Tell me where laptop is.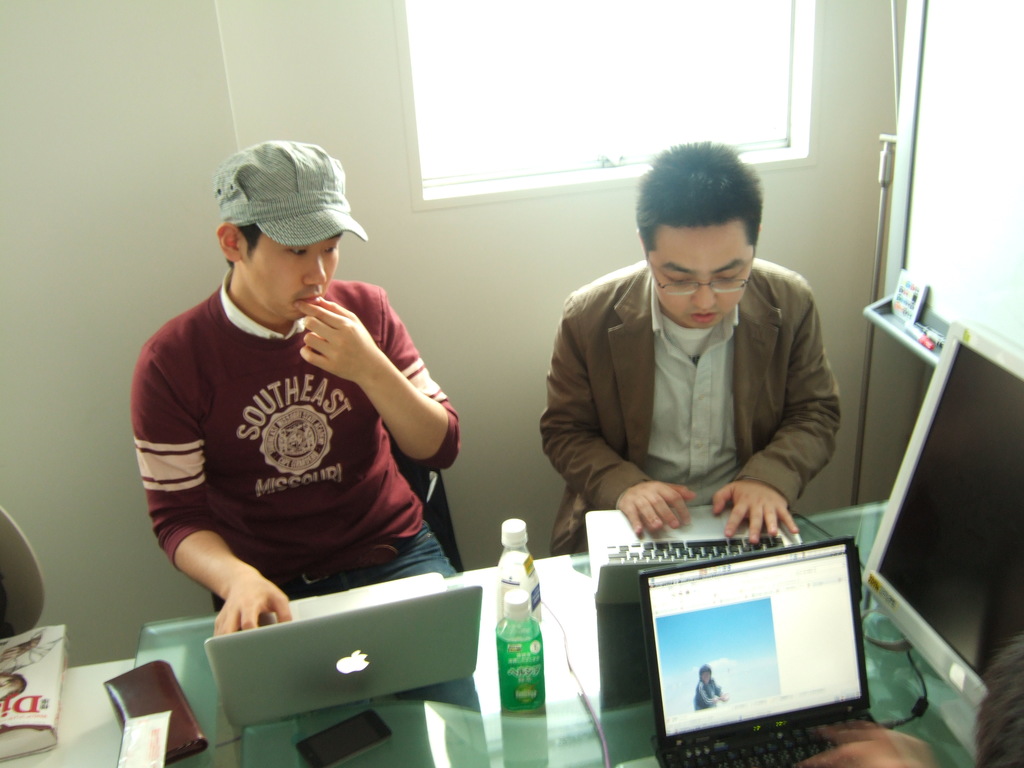
laptop is at {"x1": 204, "y1": 573, "x2": 484, "y2": 732}.
